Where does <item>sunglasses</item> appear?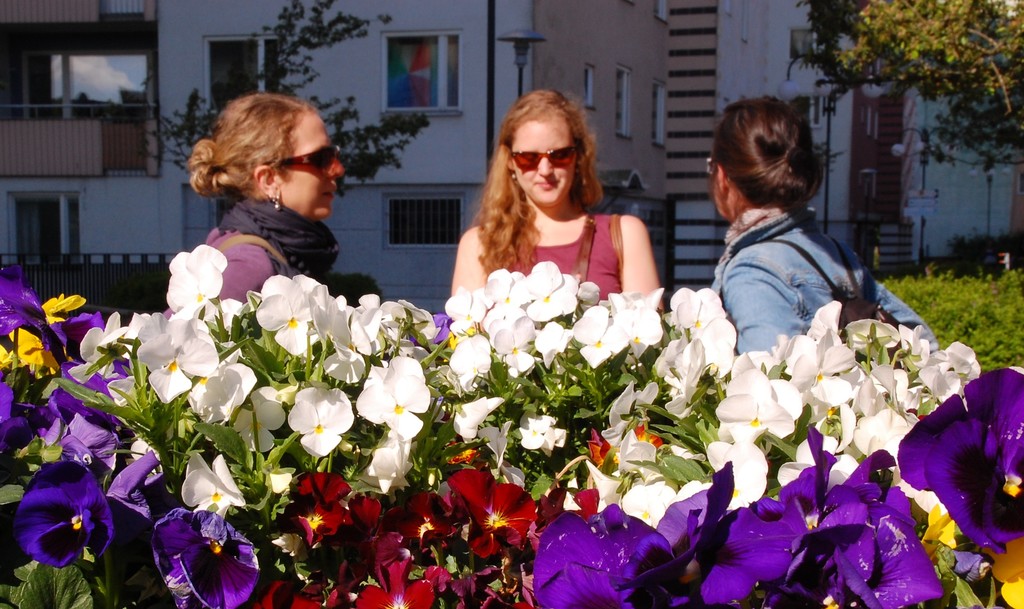
Appears at Rect(510, 145, 575, 172).
